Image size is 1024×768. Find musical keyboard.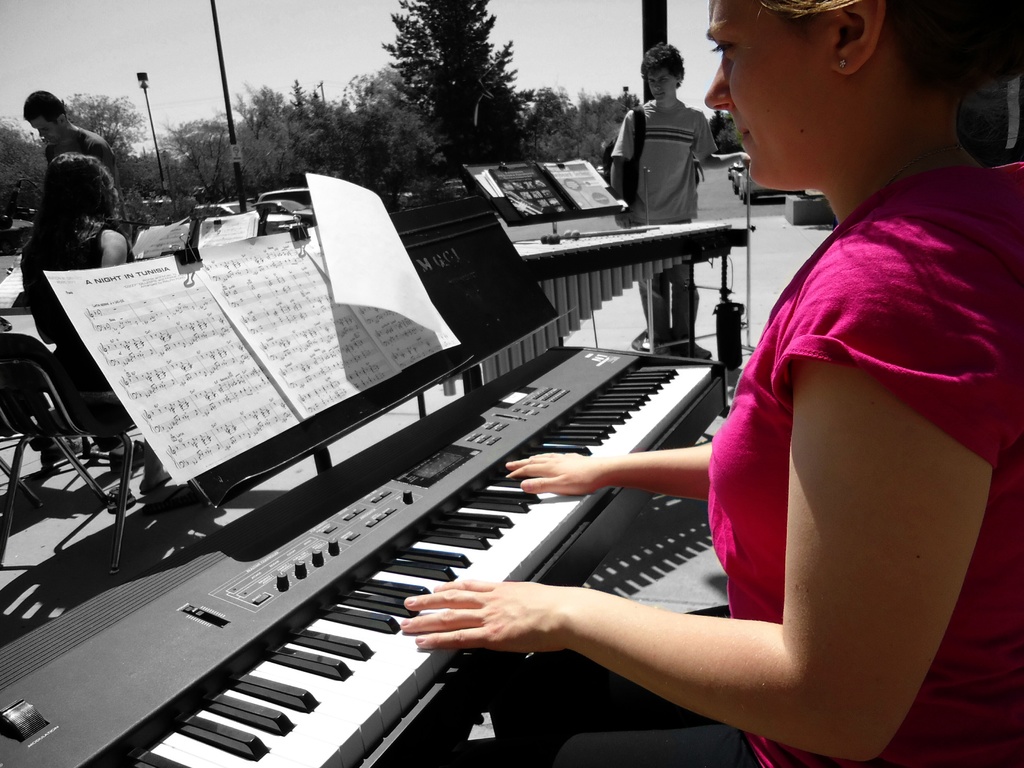
box=[0, 332, 732, 767].
